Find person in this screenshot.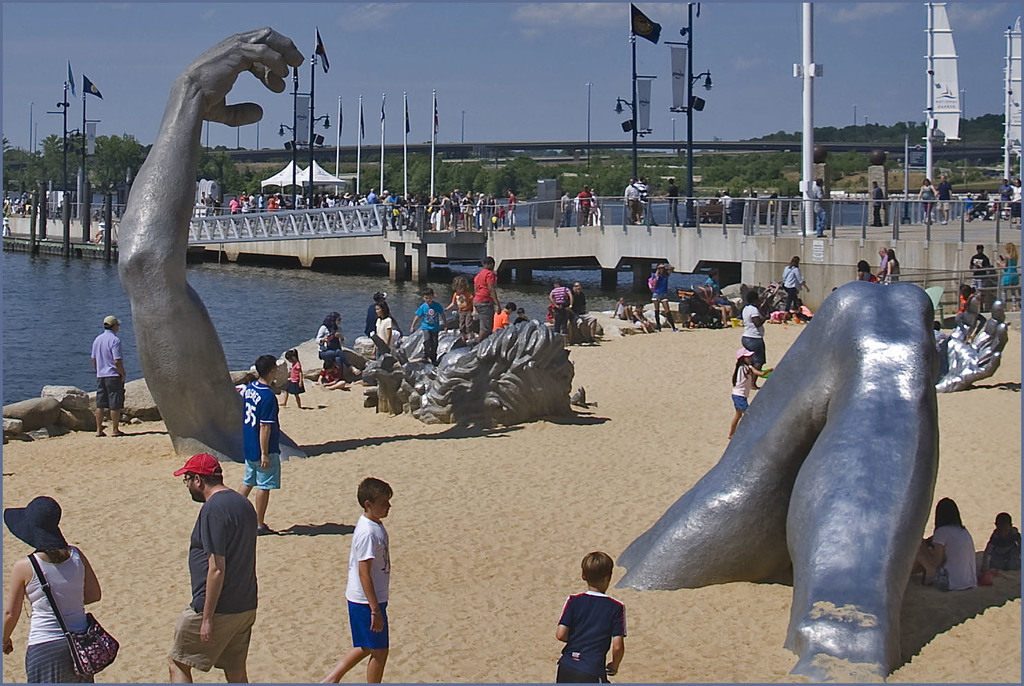
The bounding box for person is [x1=490, y1=304, x2=515, y2=332].
